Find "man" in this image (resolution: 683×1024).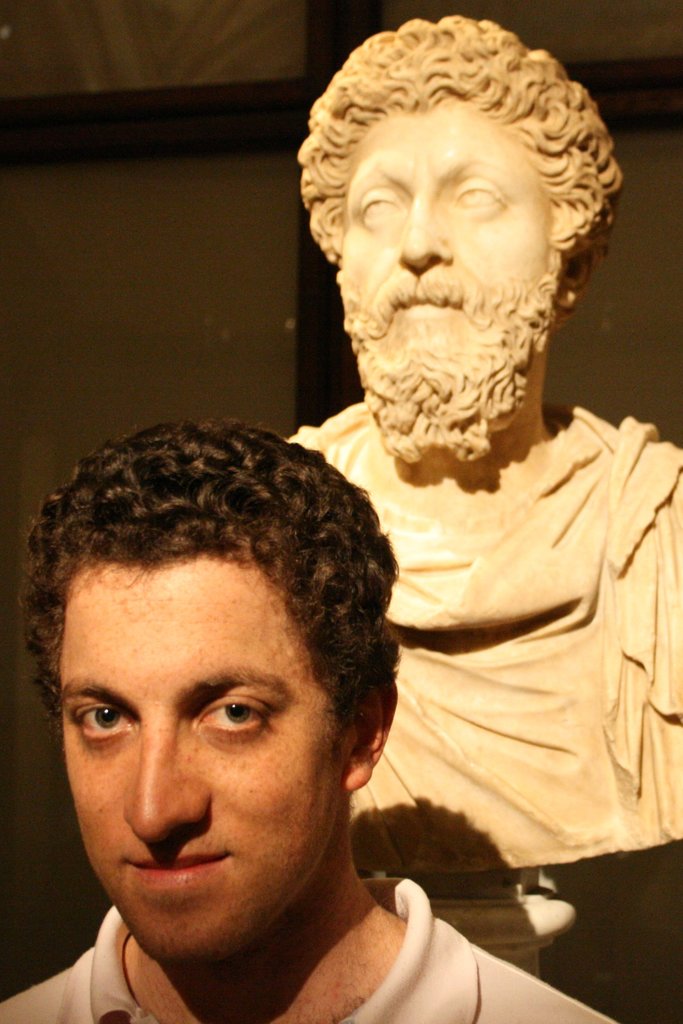
0,426,627,1023.
